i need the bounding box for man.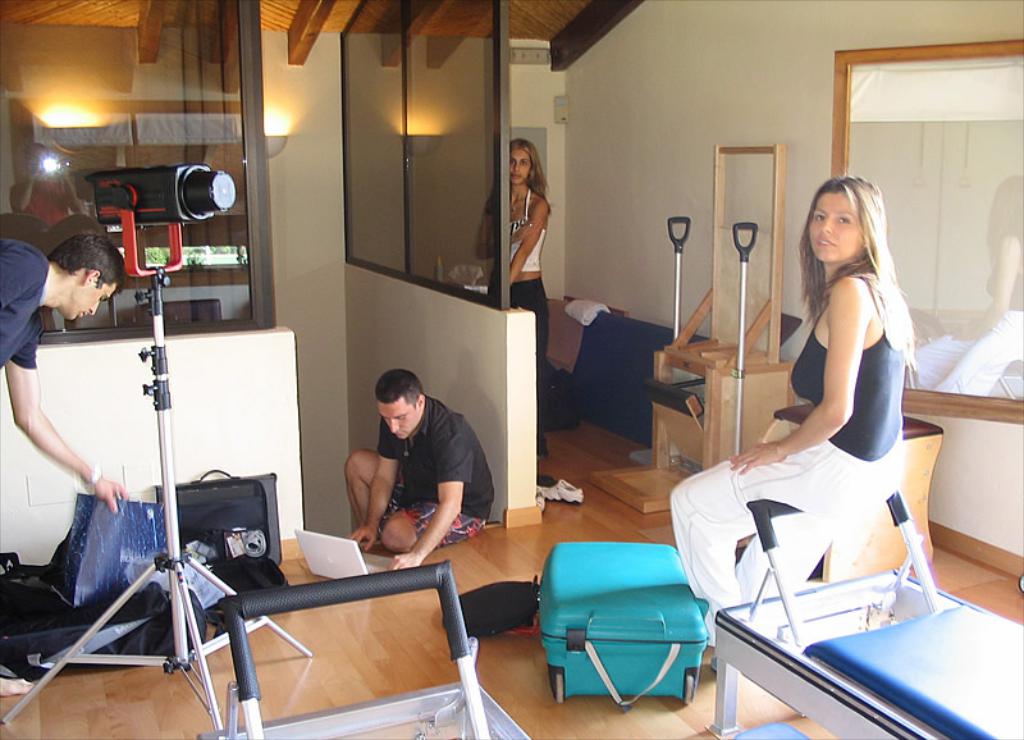
Here it is: 0 233 133 700.
